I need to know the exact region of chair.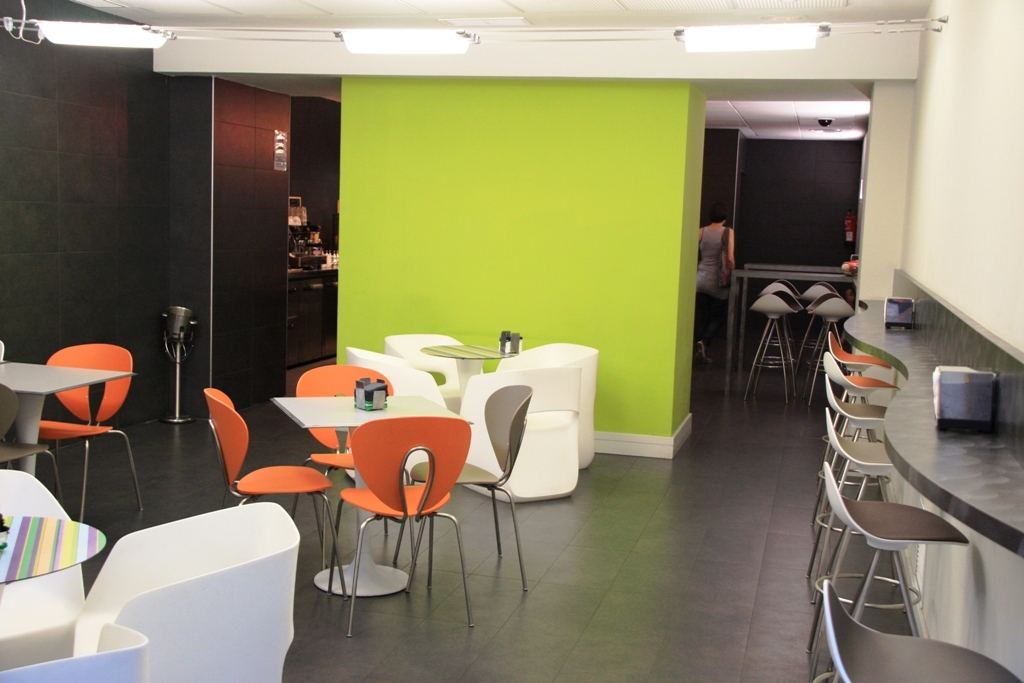
Region: Rect(807, 580, 1023, 682).
